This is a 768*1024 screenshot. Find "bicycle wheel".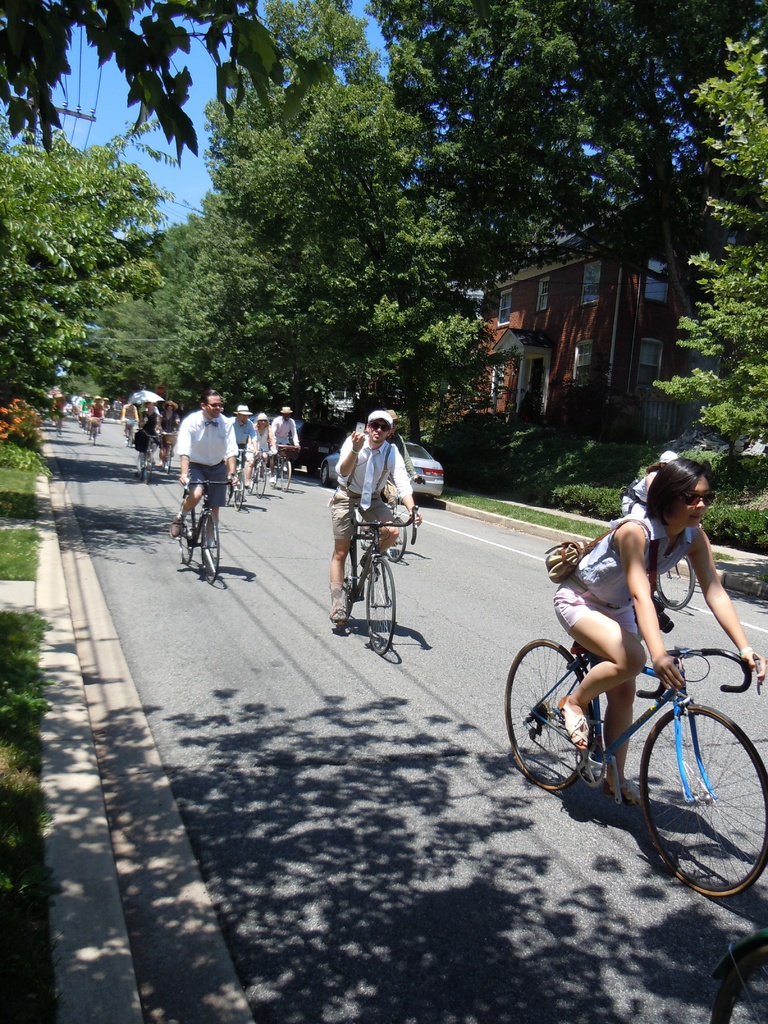
Bounding box: pyautogui.locateOnScreen(89, 422, 101, 444).
